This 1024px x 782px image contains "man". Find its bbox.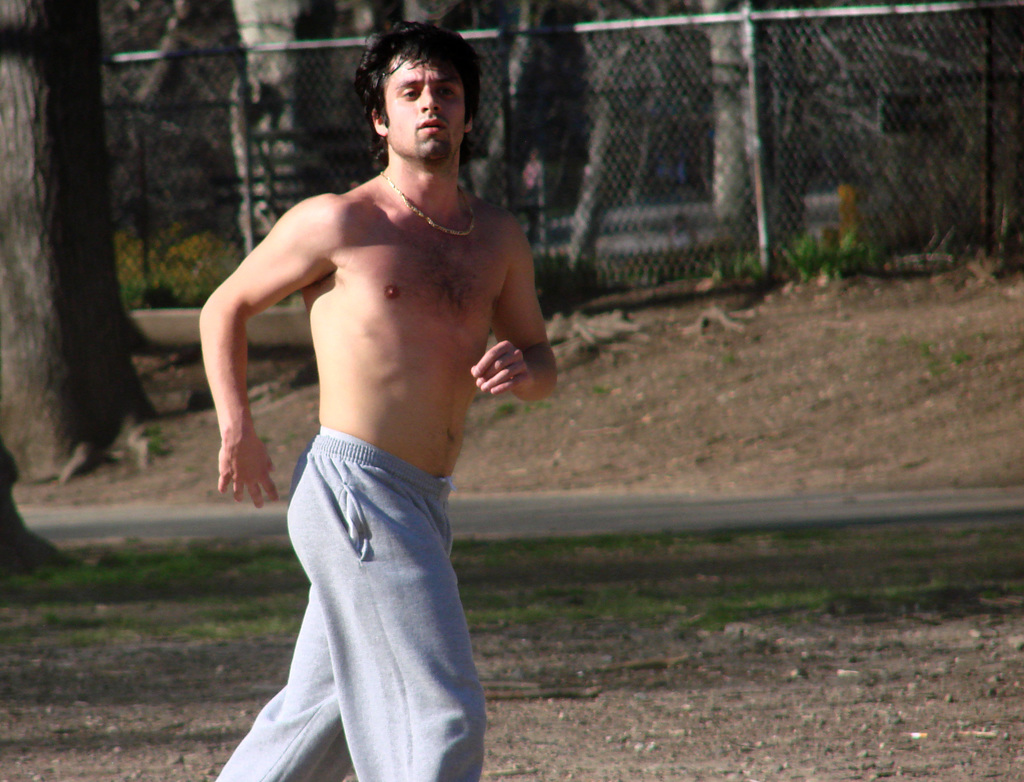
l=200, t=19, r=557, b=781.
